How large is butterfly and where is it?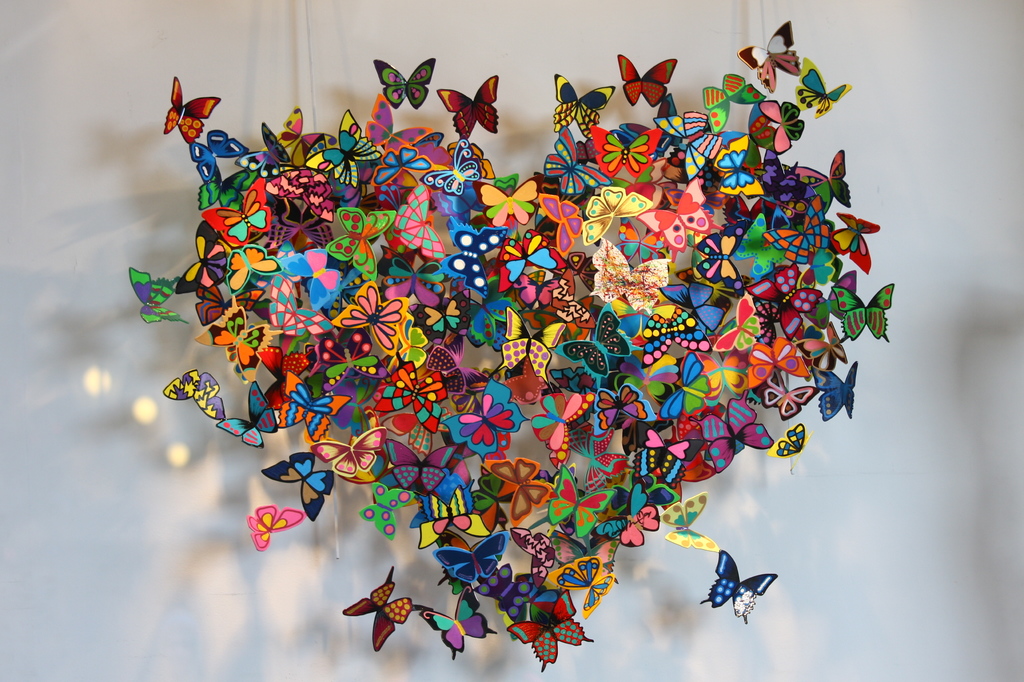
Bounding box: left=828, top=282, right=895, bottom=341.
